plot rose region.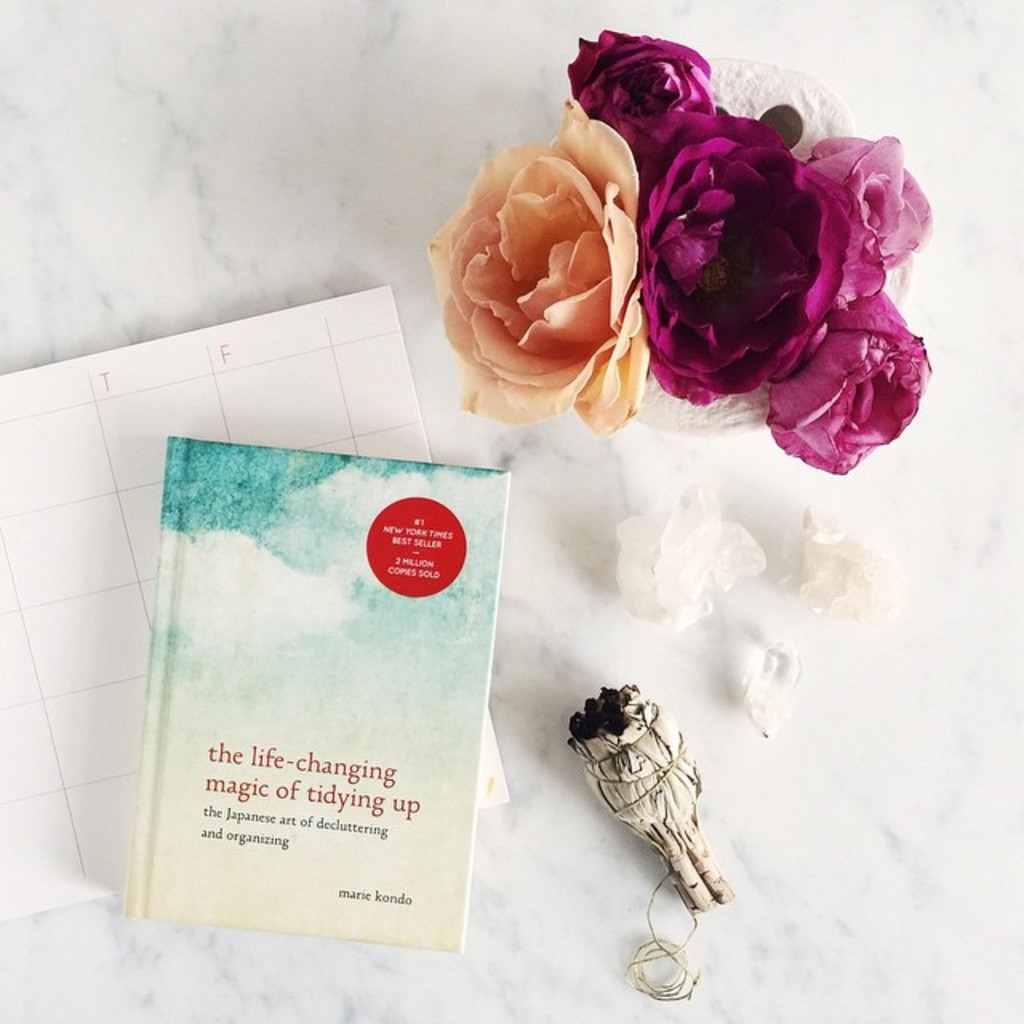
Plotted at (419,94,653,434).
